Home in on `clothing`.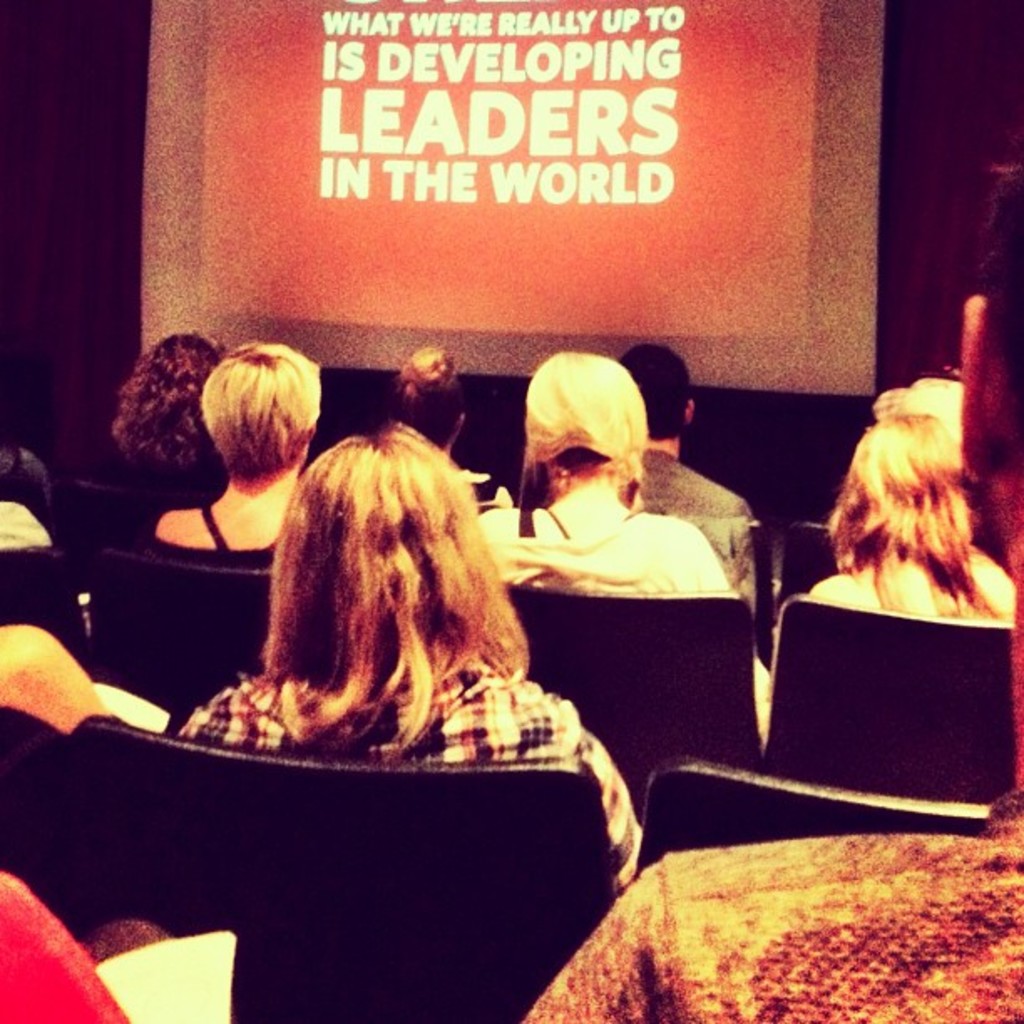
Homed in at crop(636, 443, 748, 517).
